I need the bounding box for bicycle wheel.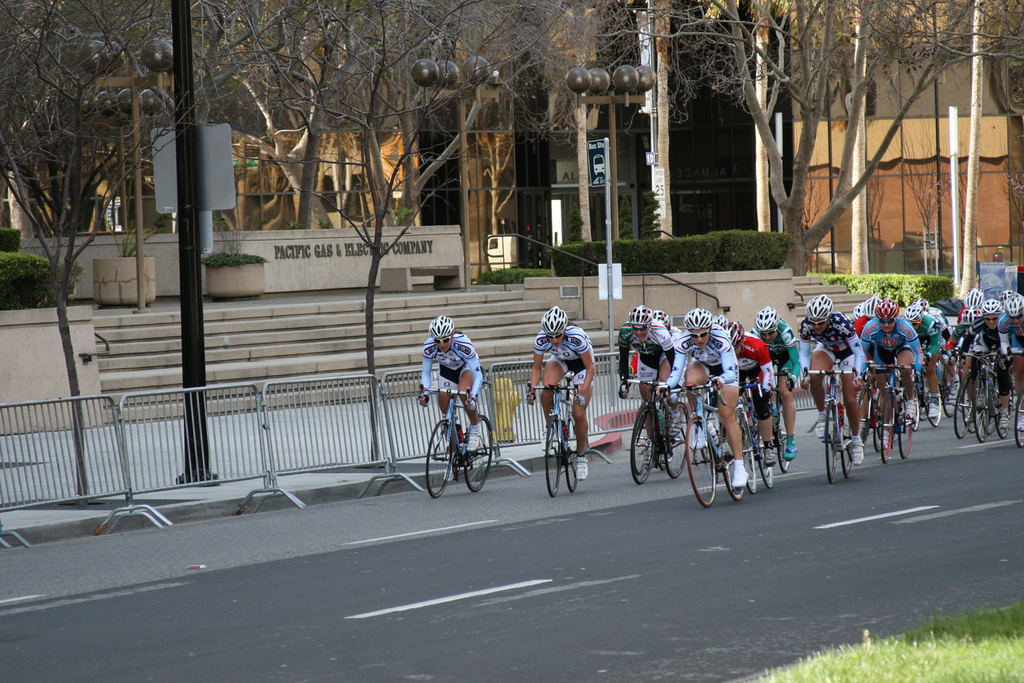
Here it is: <bbox>664, 403, 689, 477</bbox>.
